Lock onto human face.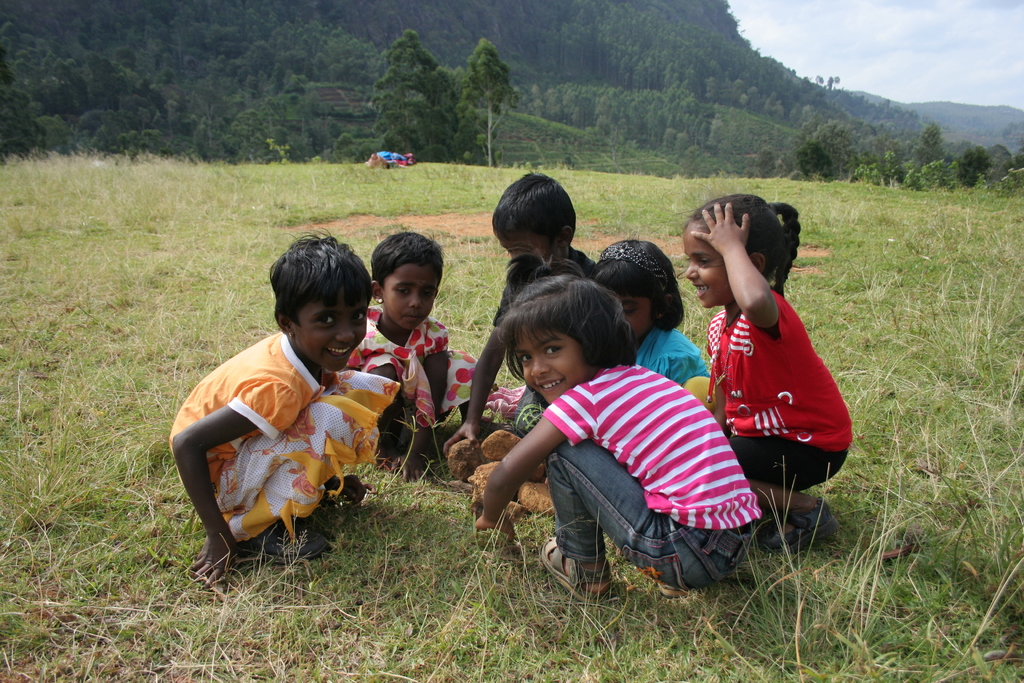
Locked: {"x1": 524, "y1": 331, "x2": 581, "y2": 399}.
